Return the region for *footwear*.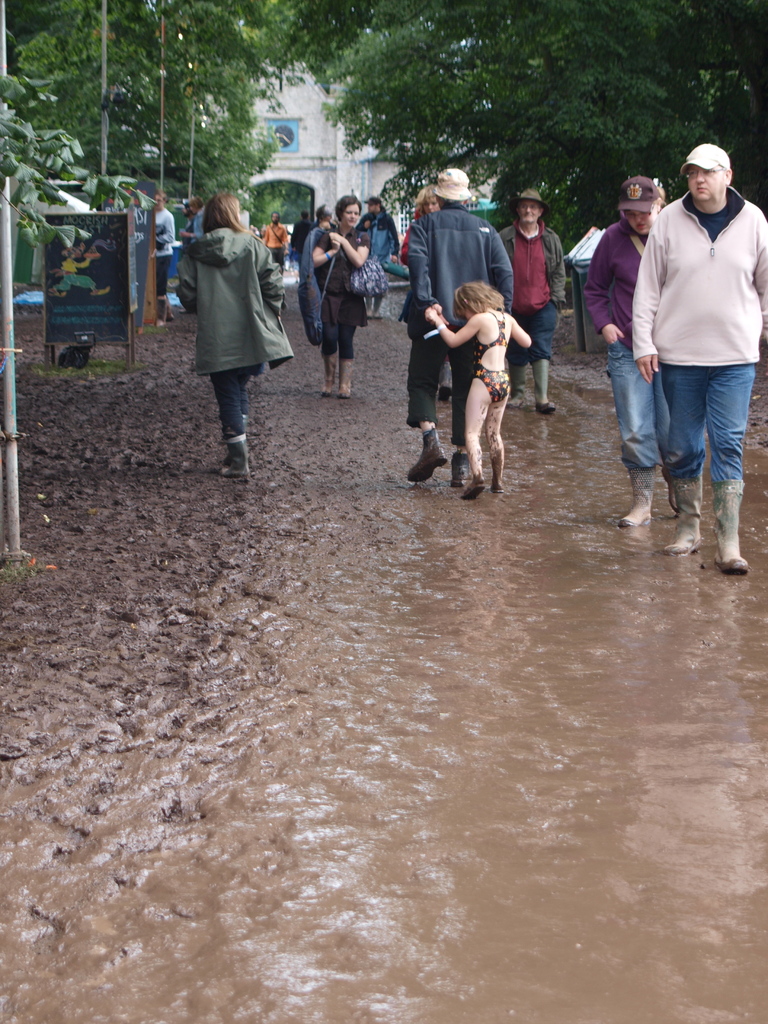
{"x1": 532, "y1": 357, "x2": 555, "y2": 413}.
